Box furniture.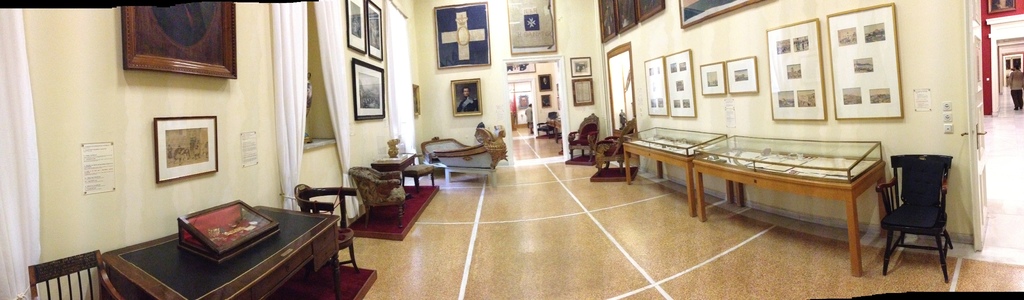
BBox(684, 138, 885, 272).
